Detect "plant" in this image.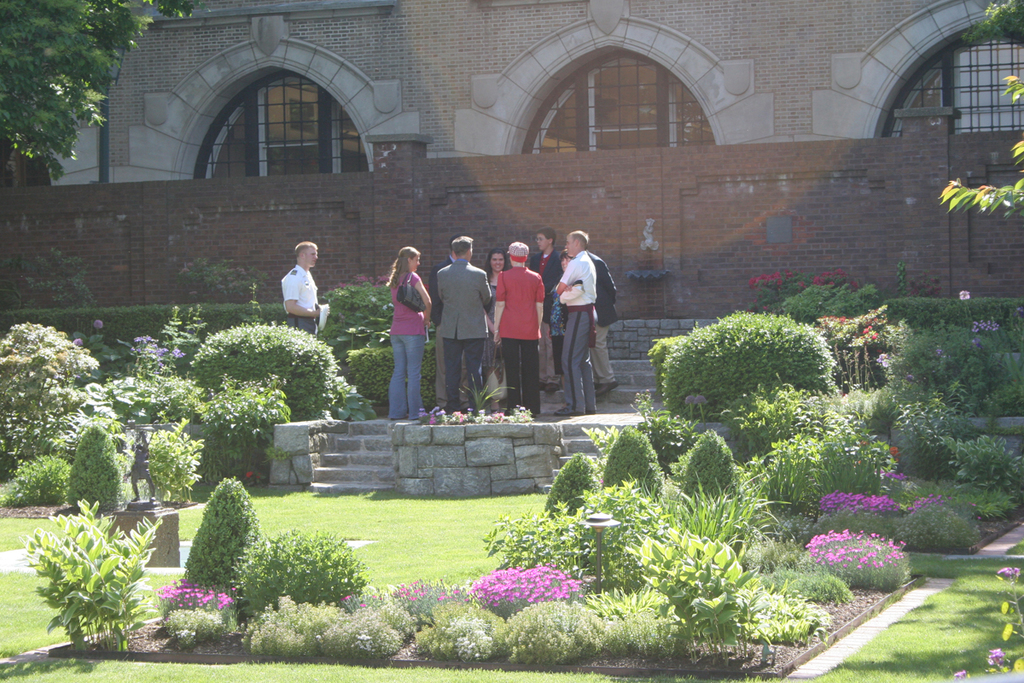
Detection: 631 523 763 672.
